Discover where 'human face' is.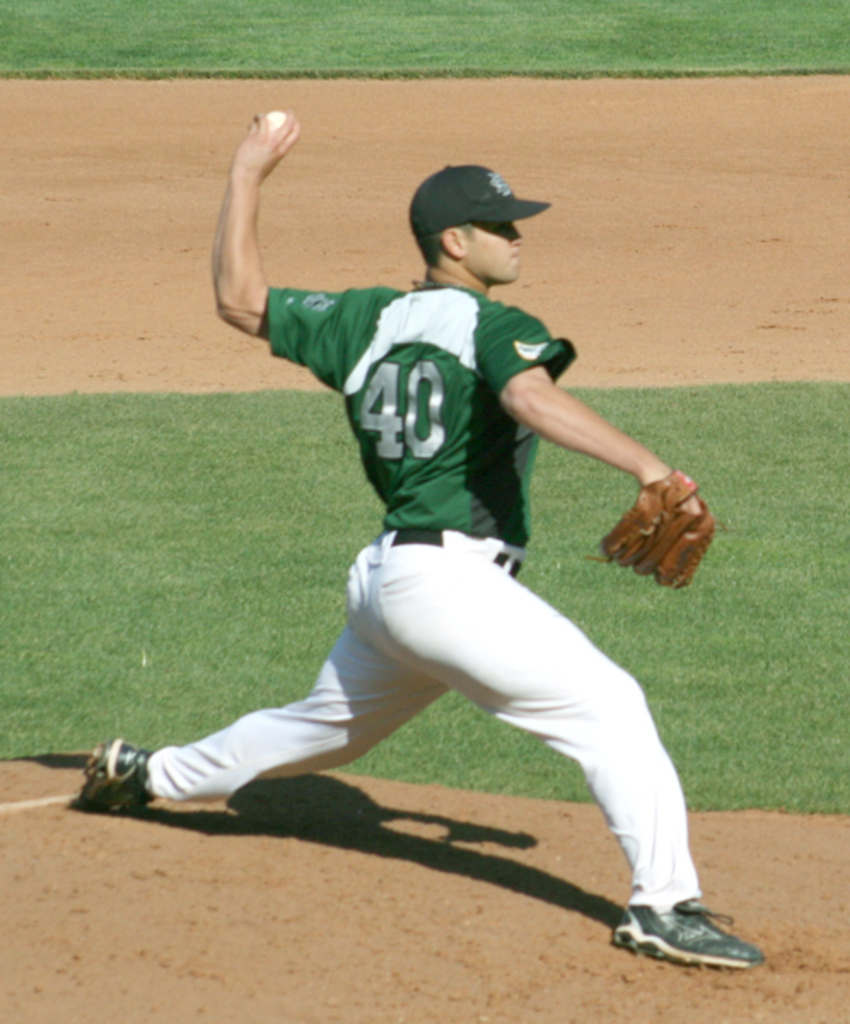
Discovered at 463 224 521 280.
